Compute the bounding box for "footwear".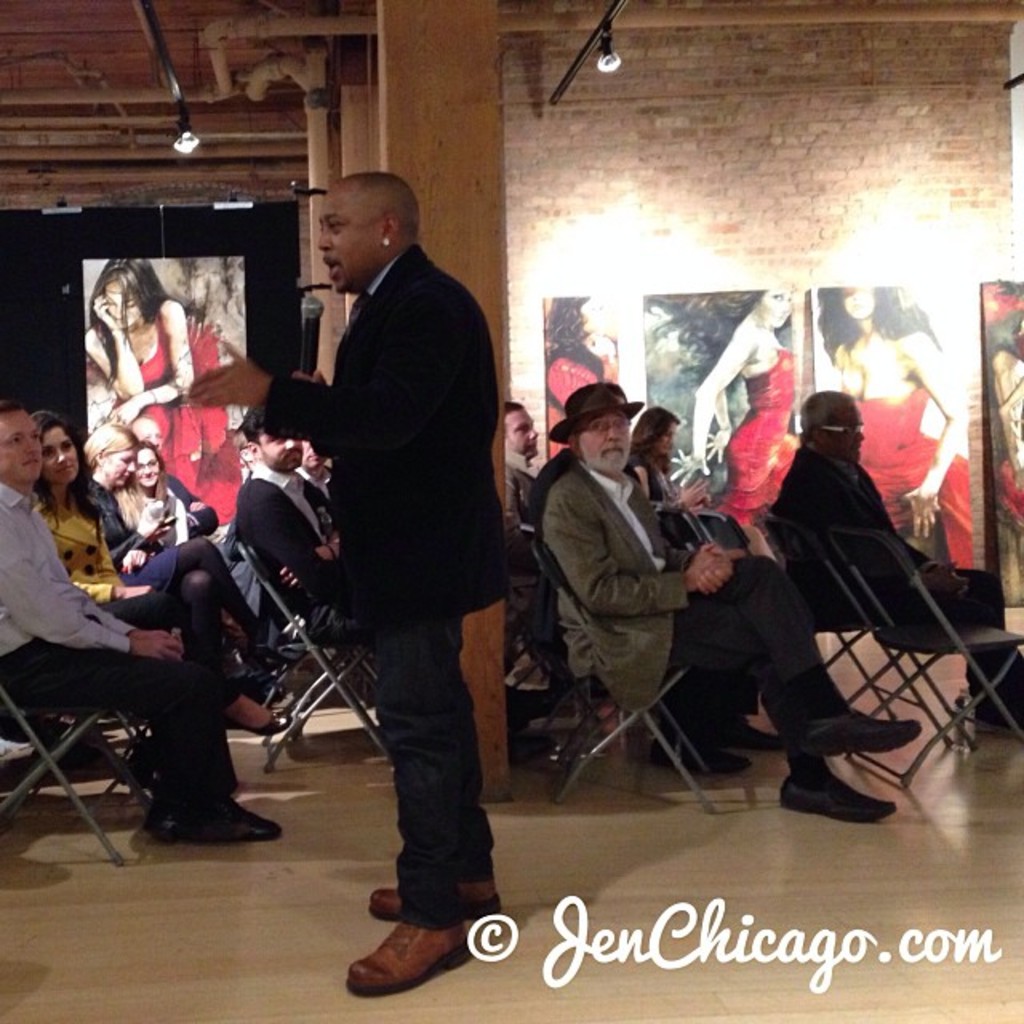
rect(224, 709, 293, 730).
